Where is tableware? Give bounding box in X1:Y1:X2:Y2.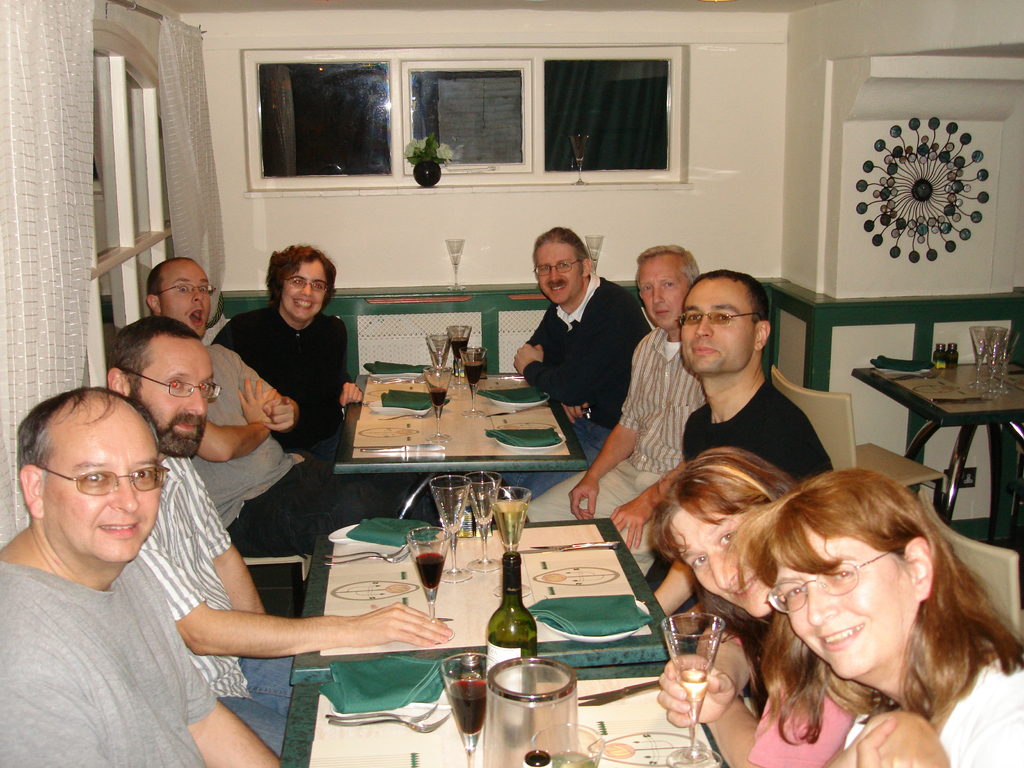
890:367:941:378.
